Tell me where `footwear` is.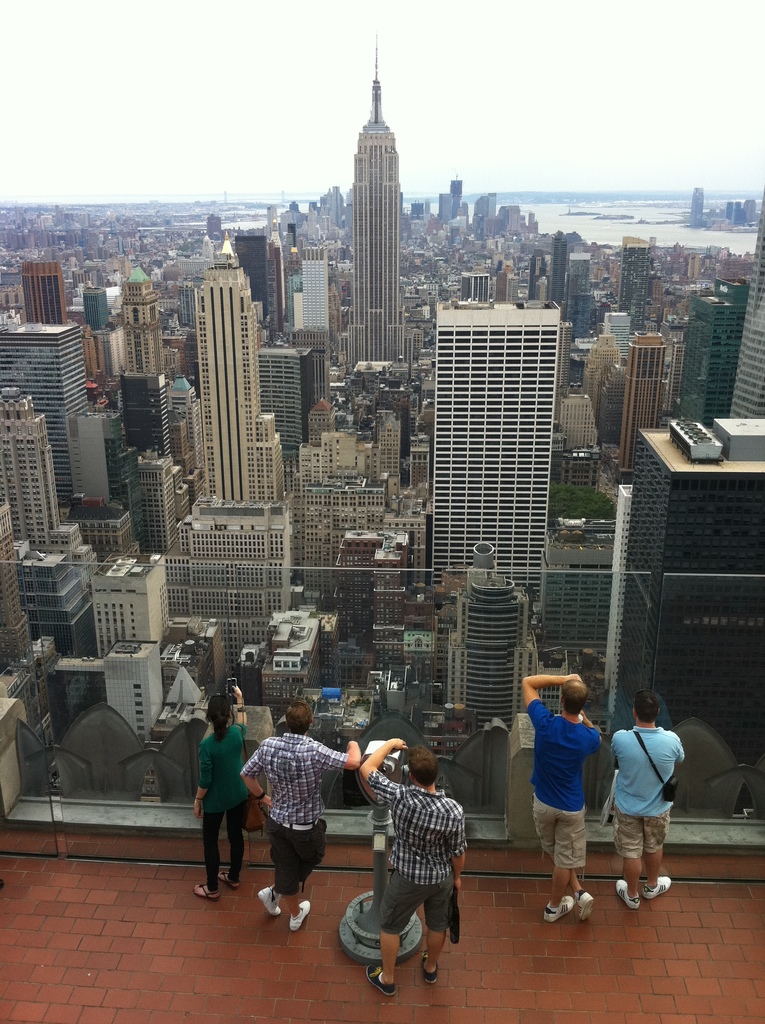
`footwear` is at left=576, top=890, right=594, bottom=922.
